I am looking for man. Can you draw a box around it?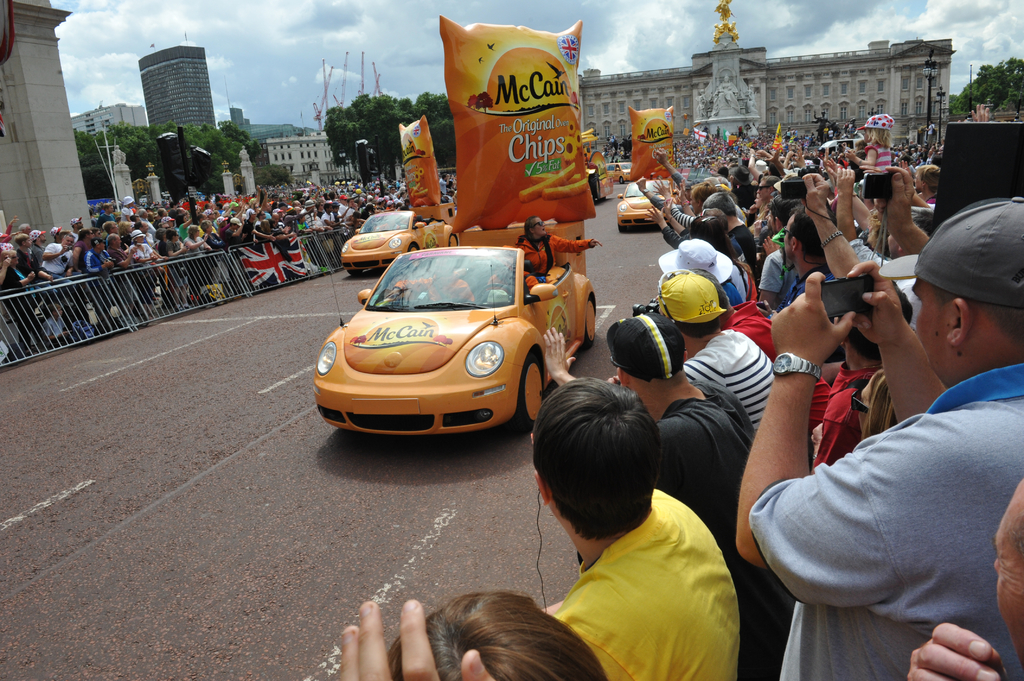
Sure, the bounding box is l=315, t=202, r=337, b=237.
